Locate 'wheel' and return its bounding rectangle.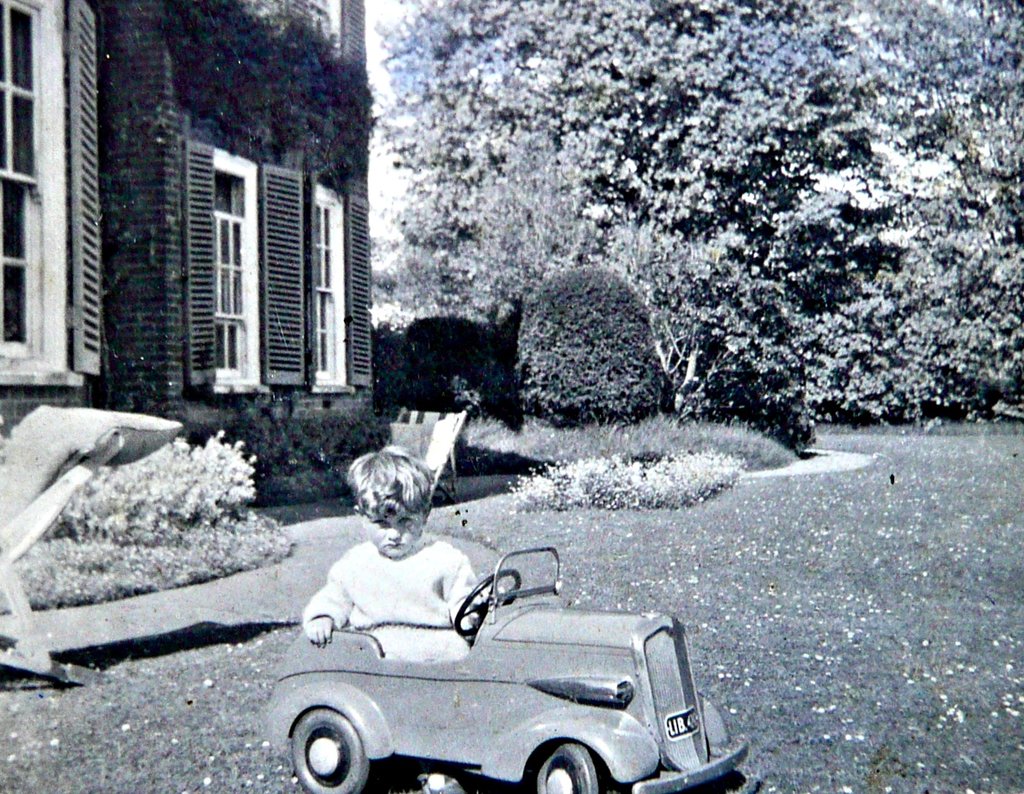
left=274, top=693, right=380, bottom=790.
